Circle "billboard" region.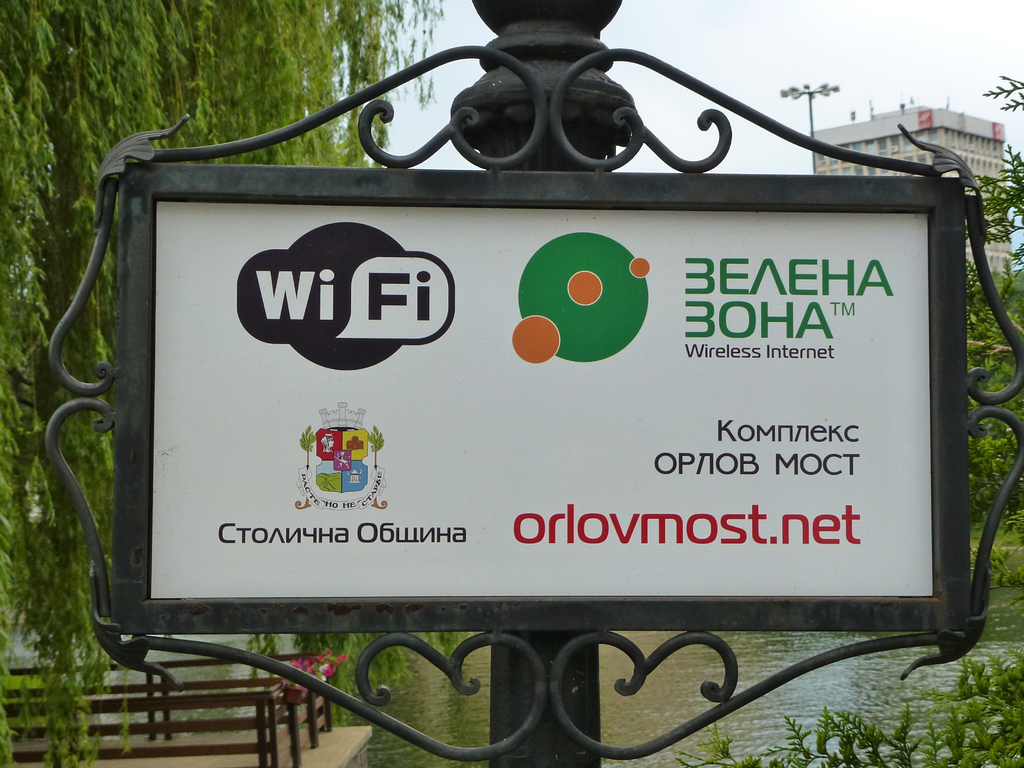
Region: crop(121, 162, 968, 638).
